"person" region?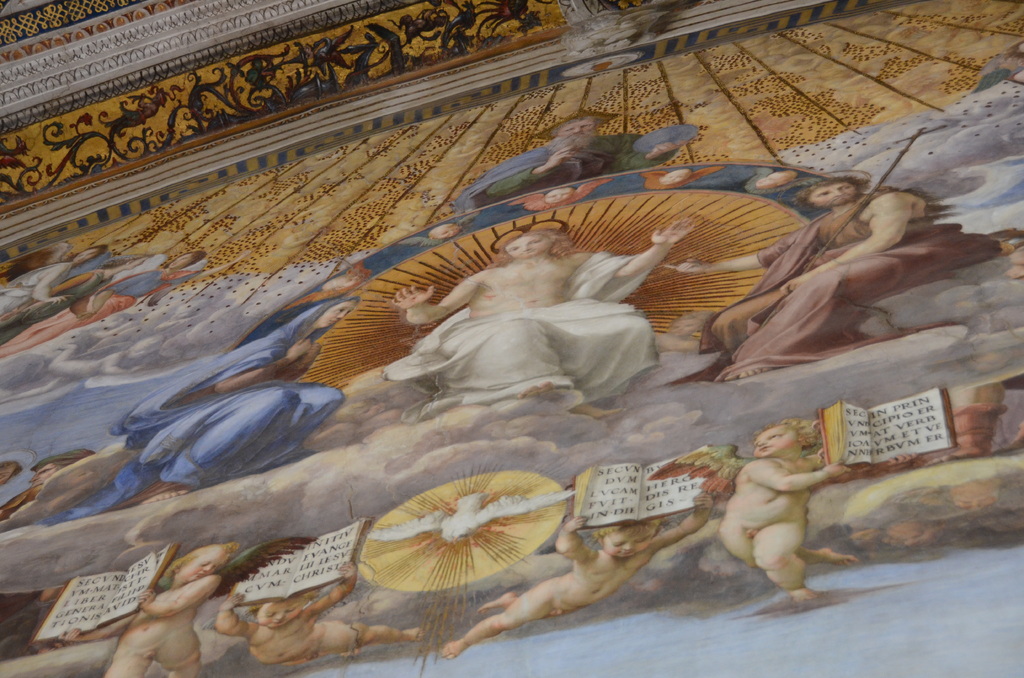
(x1=322, y1=273, x2=364, y2=291)
